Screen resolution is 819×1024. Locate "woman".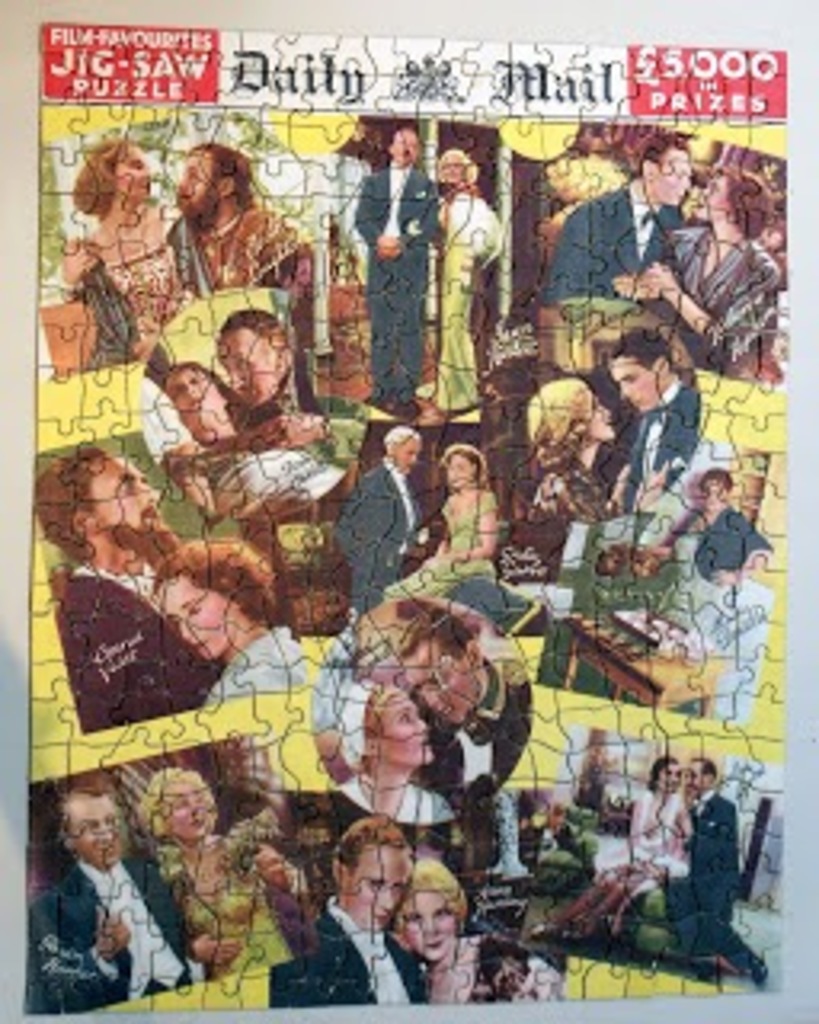
(390,858,563,1005).
